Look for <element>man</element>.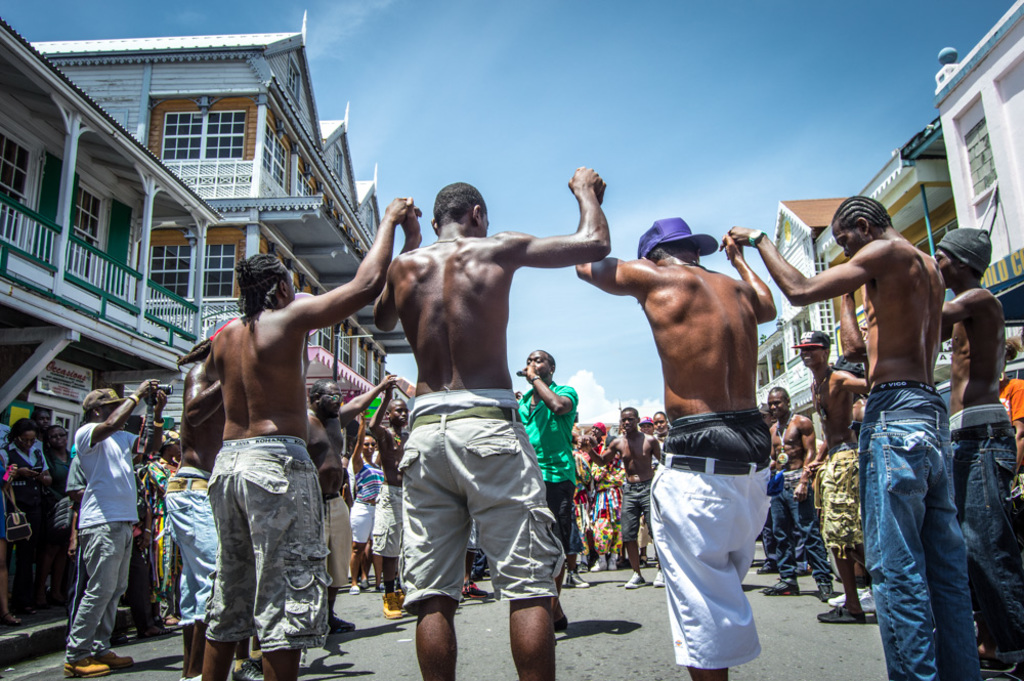
Found: Rect(719, 194, 981, 680).
